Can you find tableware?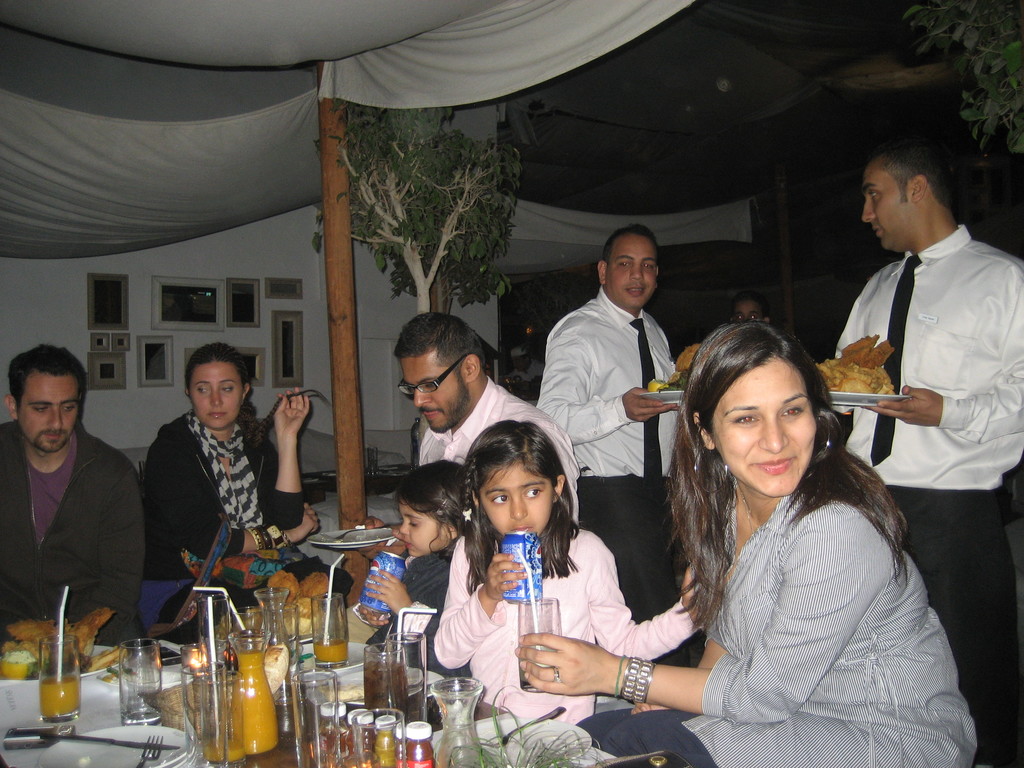
Yes, bounding box: BBox(228, 628, 282, 747).
